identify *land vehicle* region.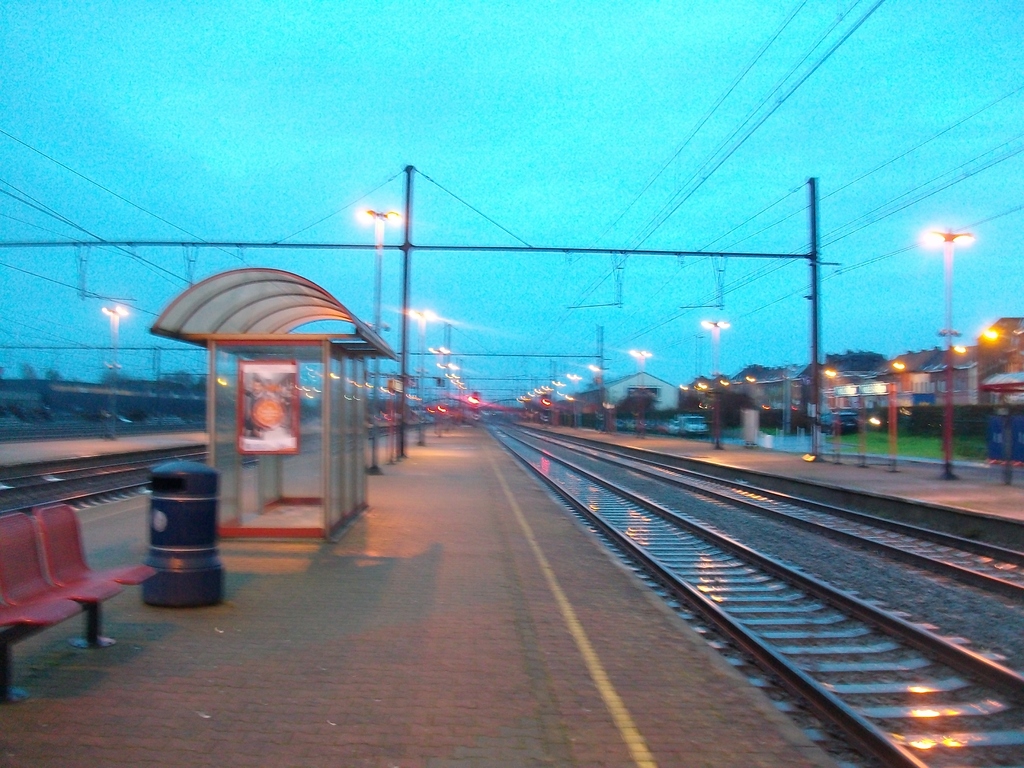
Region: [x1=667, y1=413, x2=708, y2=435].
